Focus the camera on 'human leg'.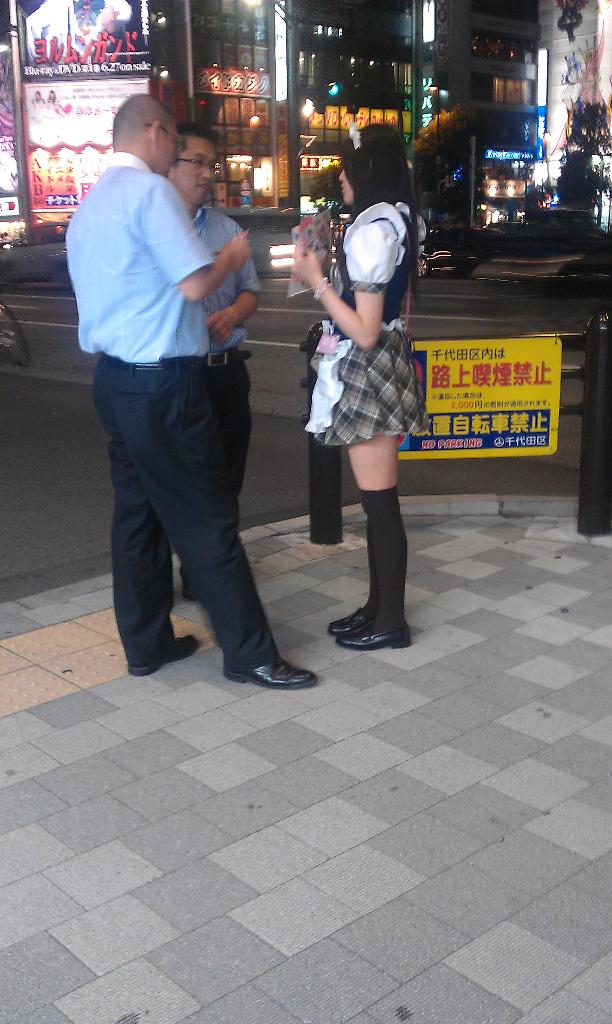
Focus region: <box>106,359,318,686</box>.
